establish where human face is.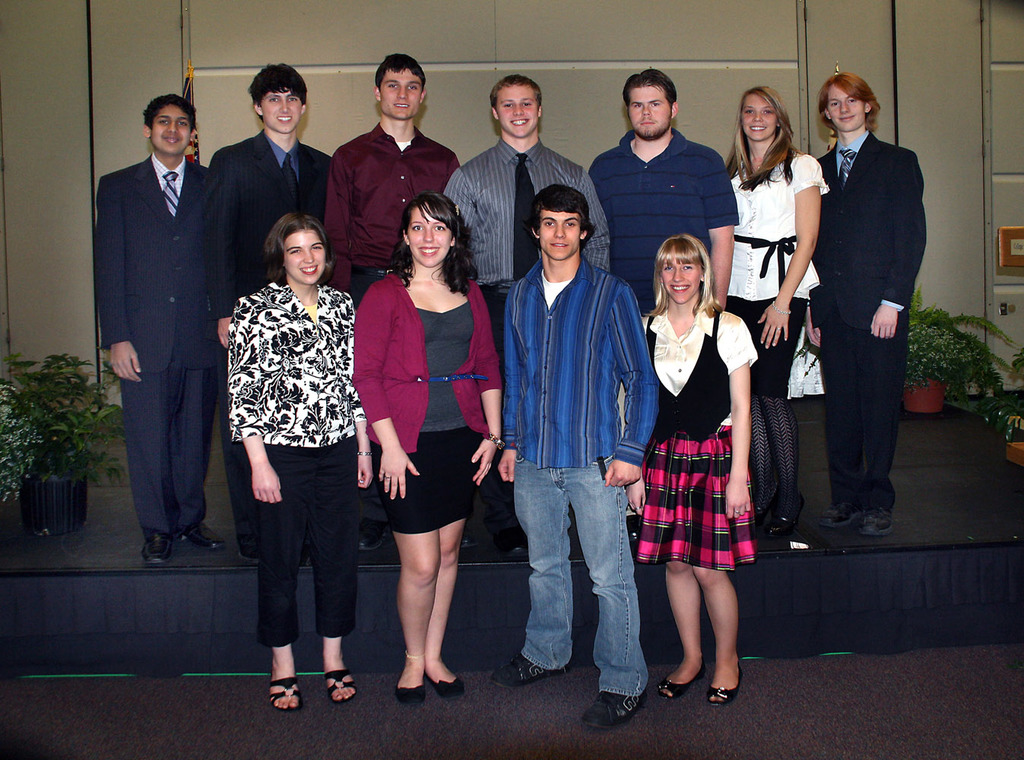
Established at 660:255:703:303.
